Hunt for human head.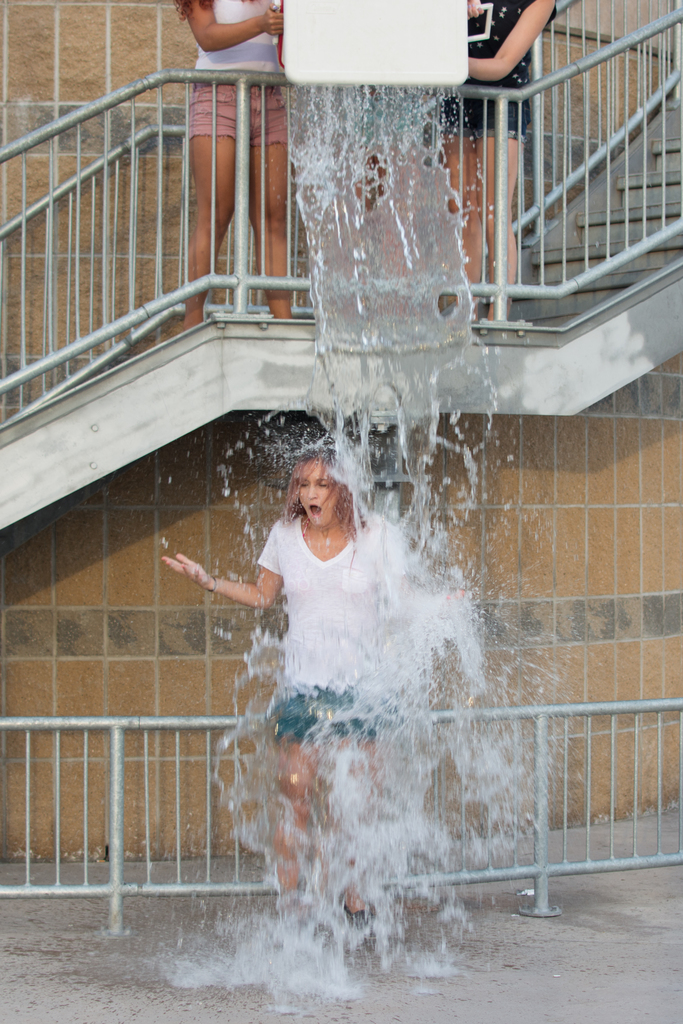
Hunted down at <region>286, 447, 359, 541</region>.
